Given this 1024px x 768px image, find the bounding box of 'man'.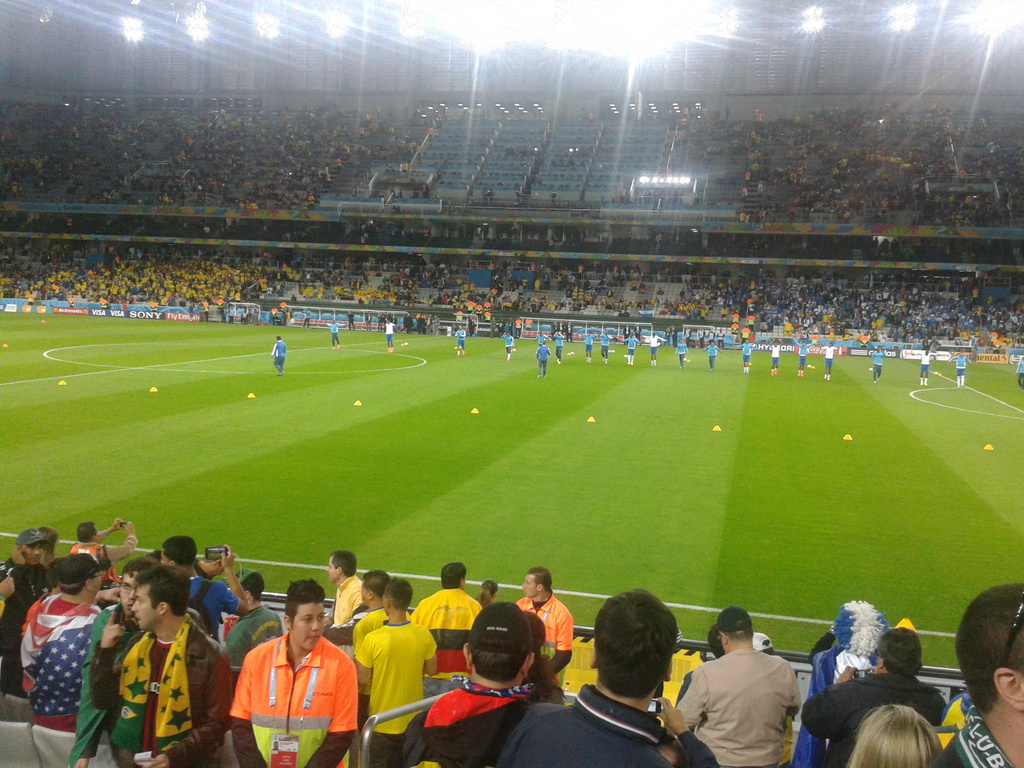
(x1=269, y1=304, x2=278, y2=323).
